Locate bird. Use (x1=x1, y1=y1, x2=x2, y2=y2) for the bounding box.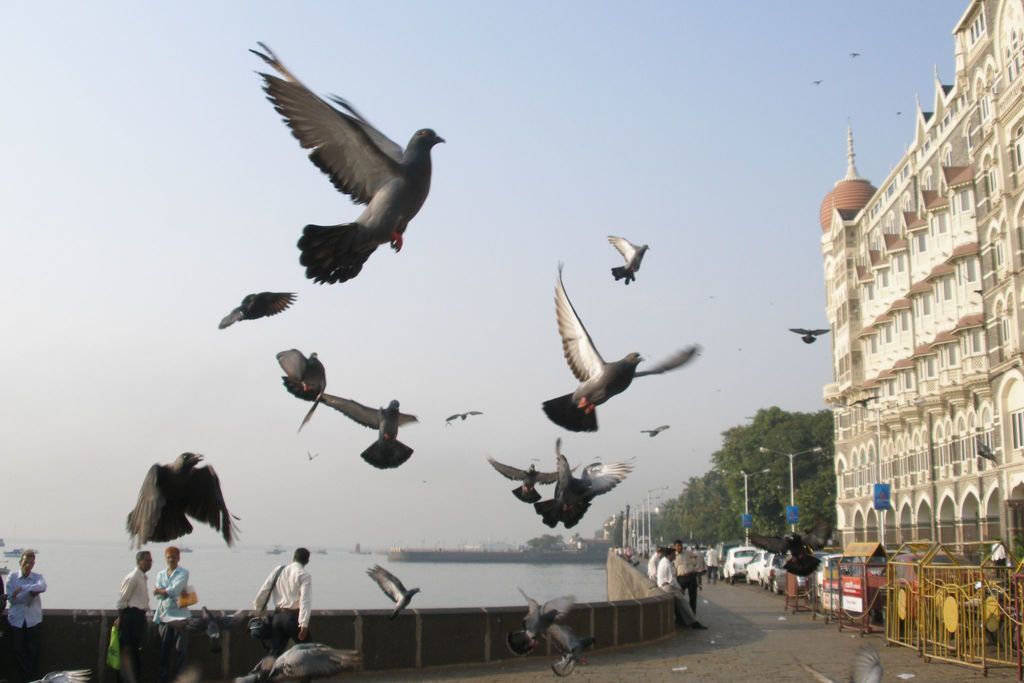
(x1=215, y1=288, x2=299, y2=334).
